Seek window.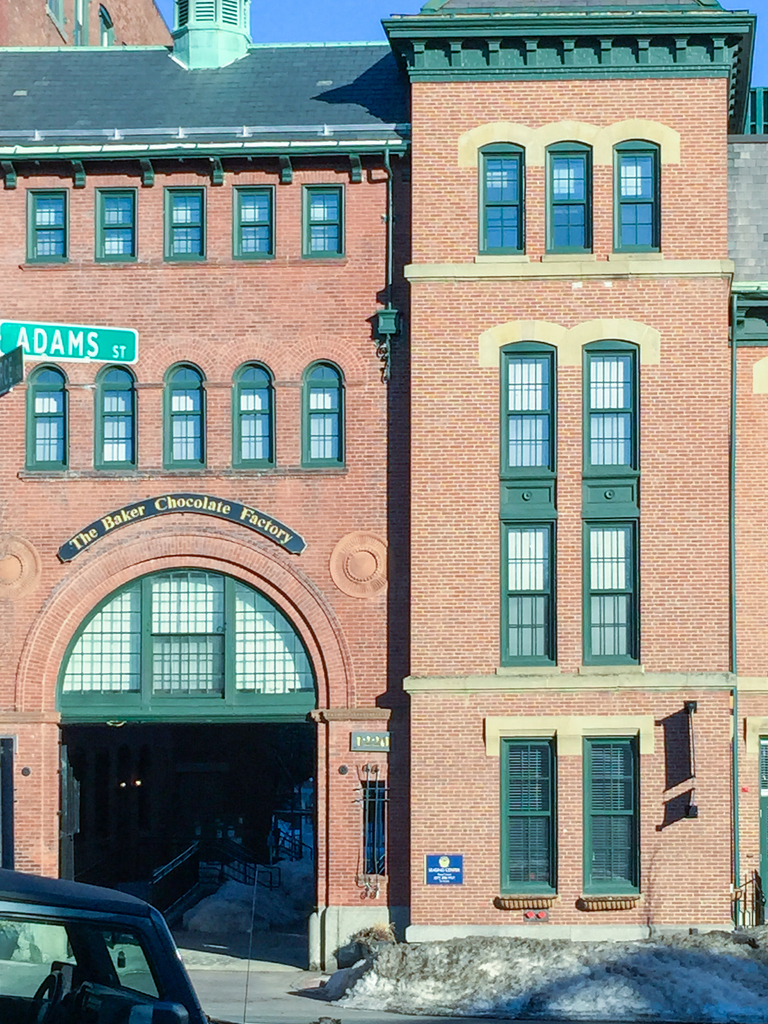
box=[497, 350, 557, 665].
